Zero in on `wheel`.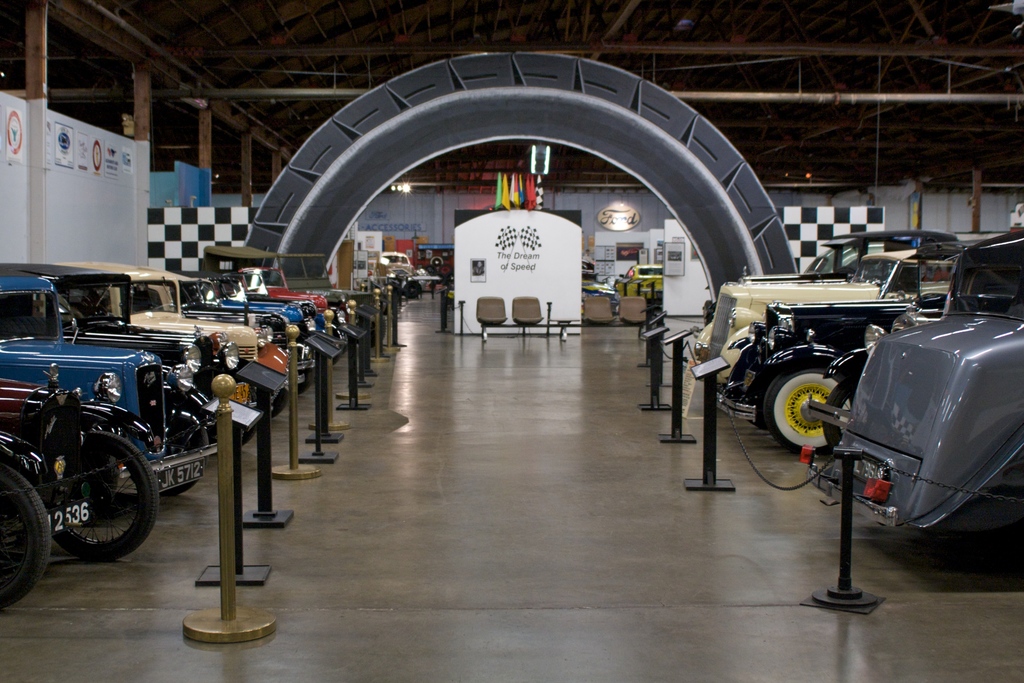
Zeroed in: [left=274, top=389, right=285, bottom=419].
